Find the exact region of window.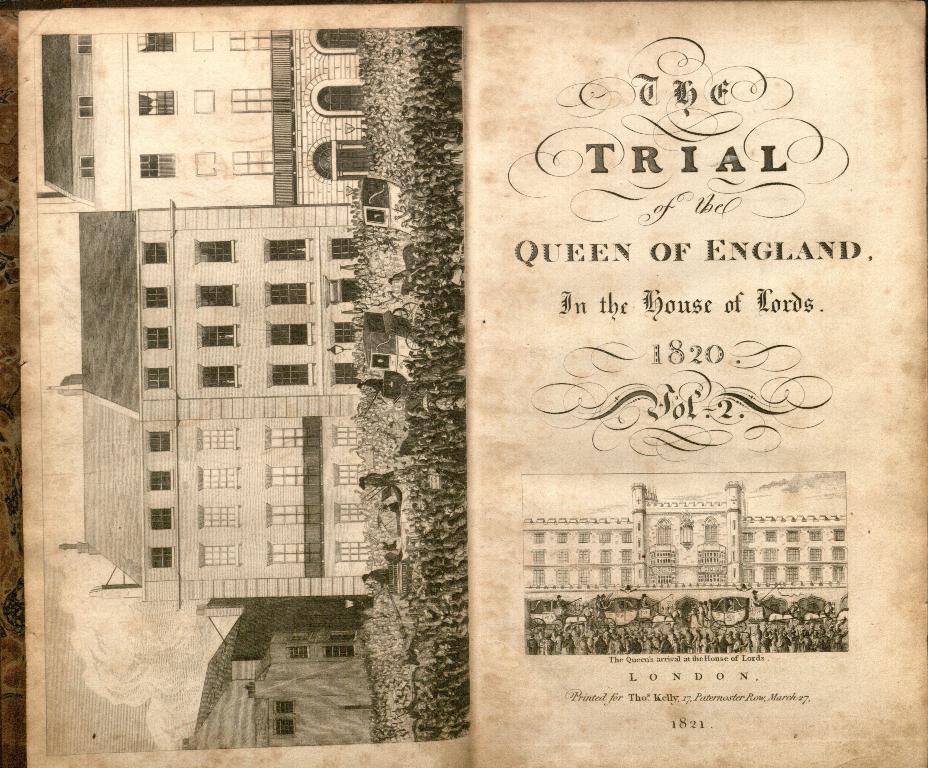
Exact region: <bbox>556, 570, 571, 585</bbox>.
